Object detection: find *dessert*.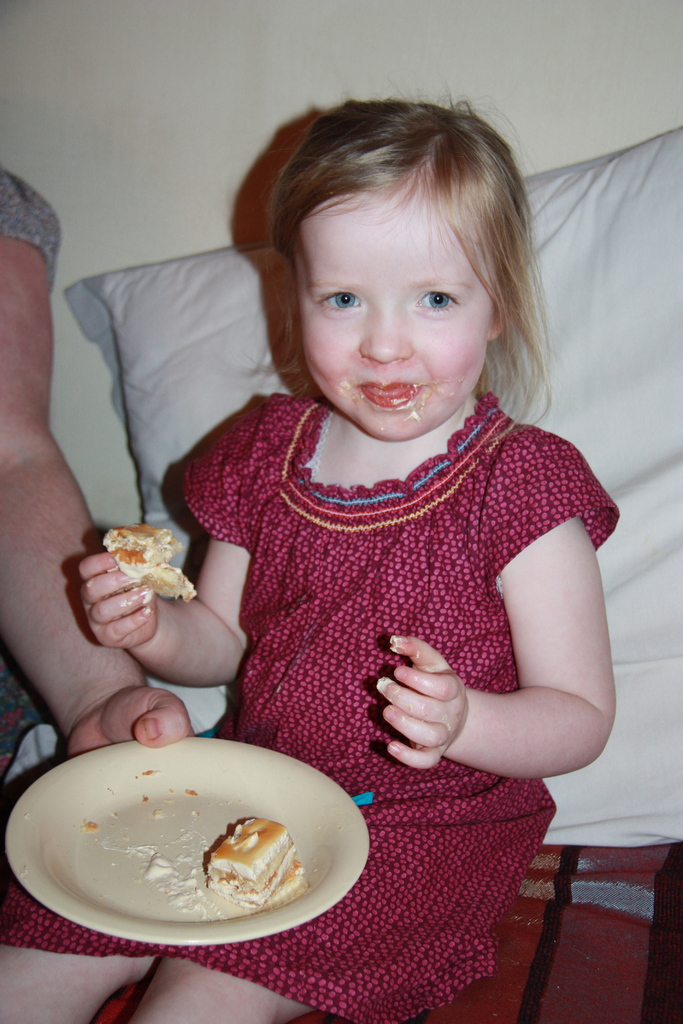
BBox(202, 817, 308, 897).
